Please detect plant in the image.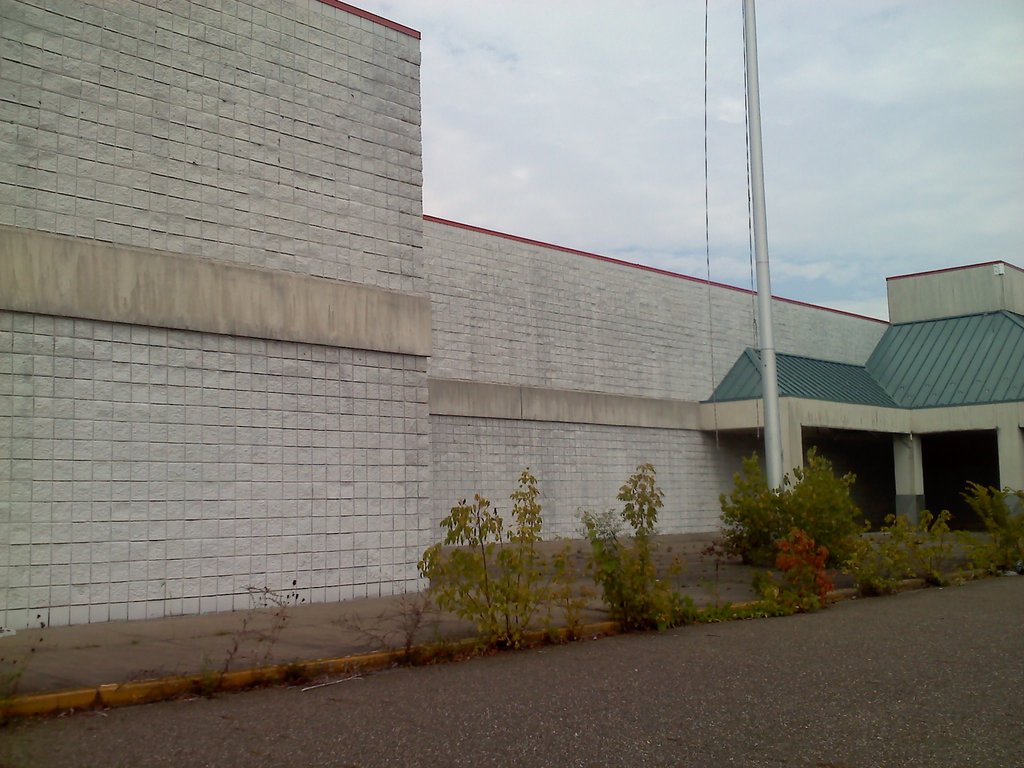
<region>895, 524, 953, 586</region>.
